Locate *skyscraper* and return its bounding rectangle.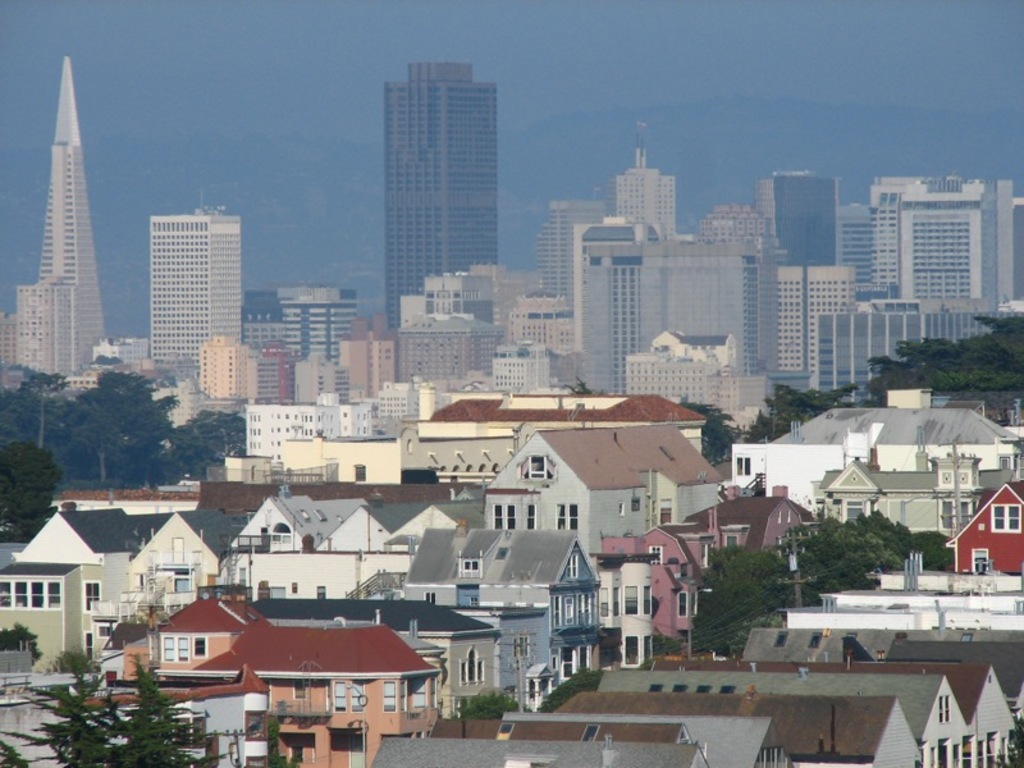
rect(385, 61, 498, 330).
